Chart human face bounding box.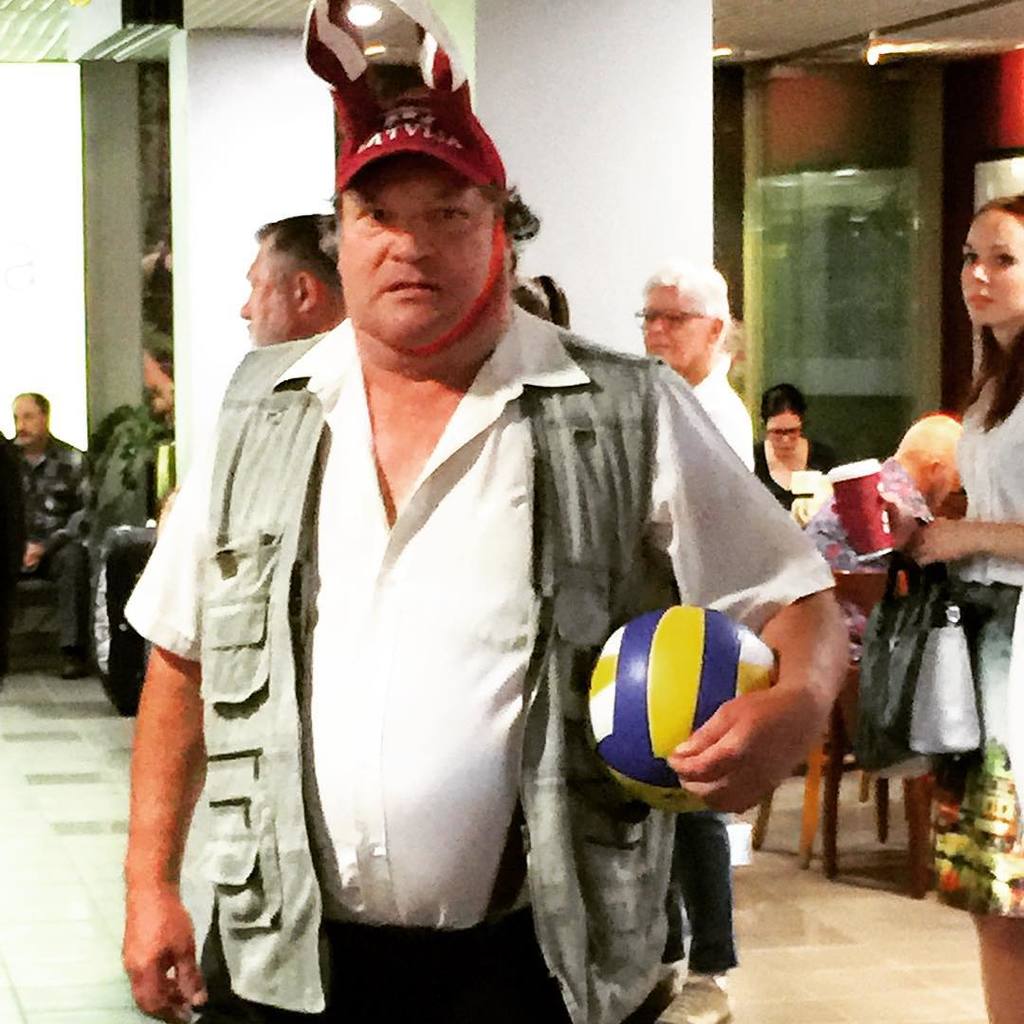
Charted: [240,235,297,347].
